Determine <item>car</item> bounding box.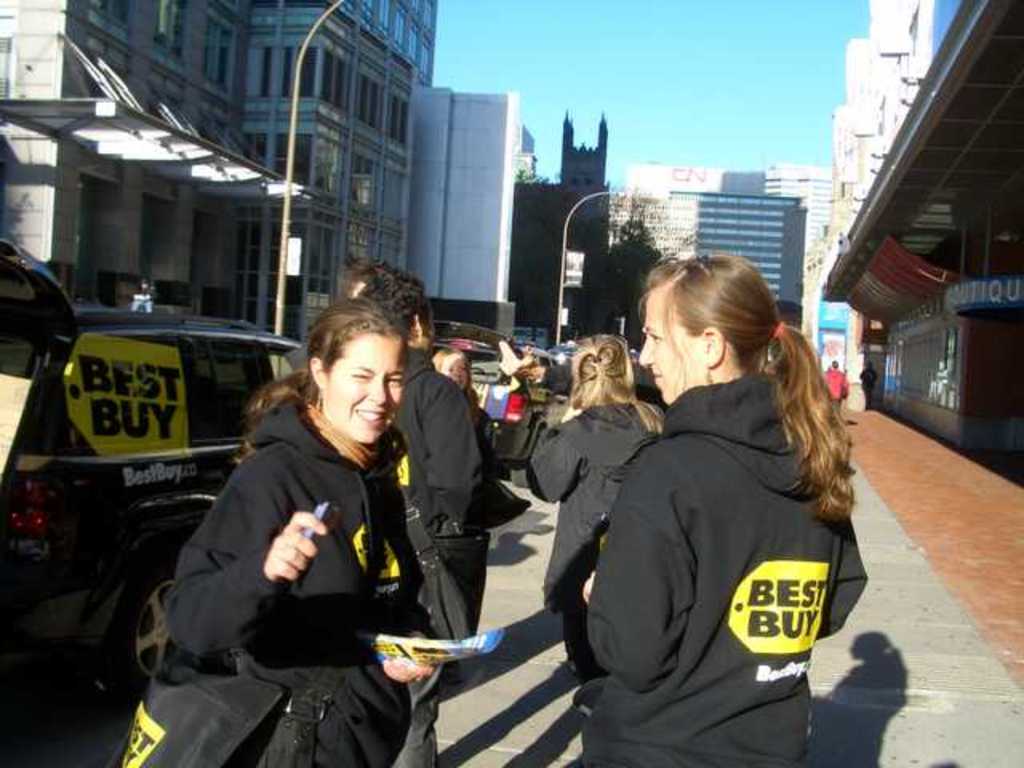
Determined: <box>419,318,541,466</box>.
